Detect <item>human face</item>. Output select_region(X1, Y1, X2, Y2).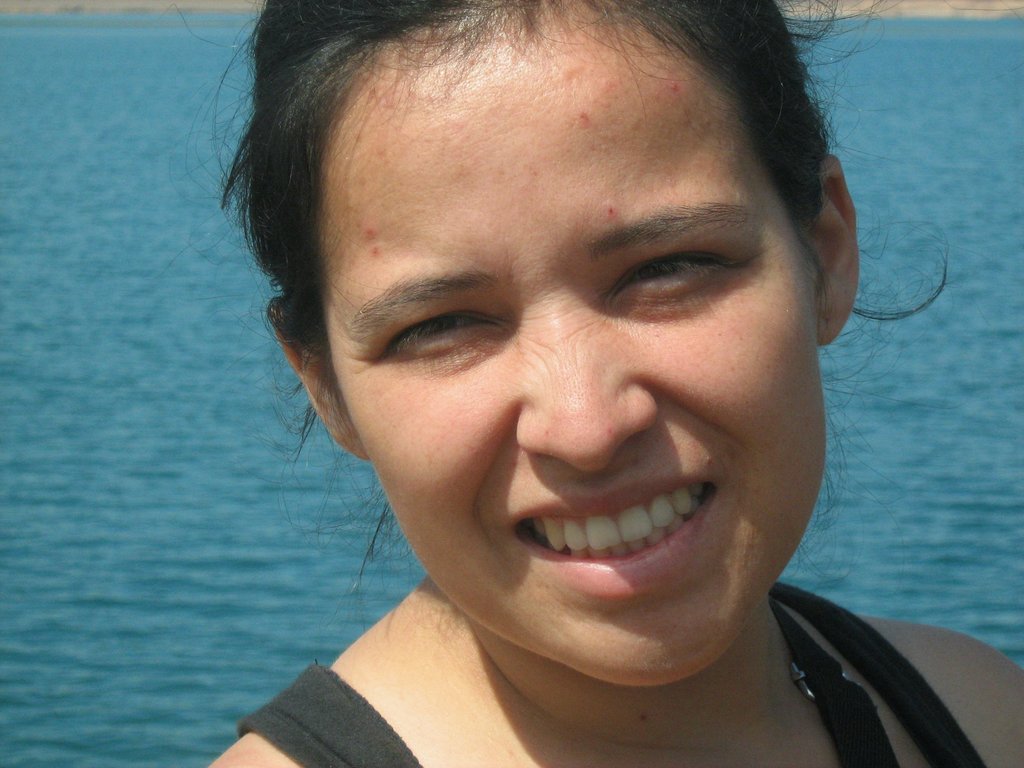
select_region(323, 0, 828, 691).
